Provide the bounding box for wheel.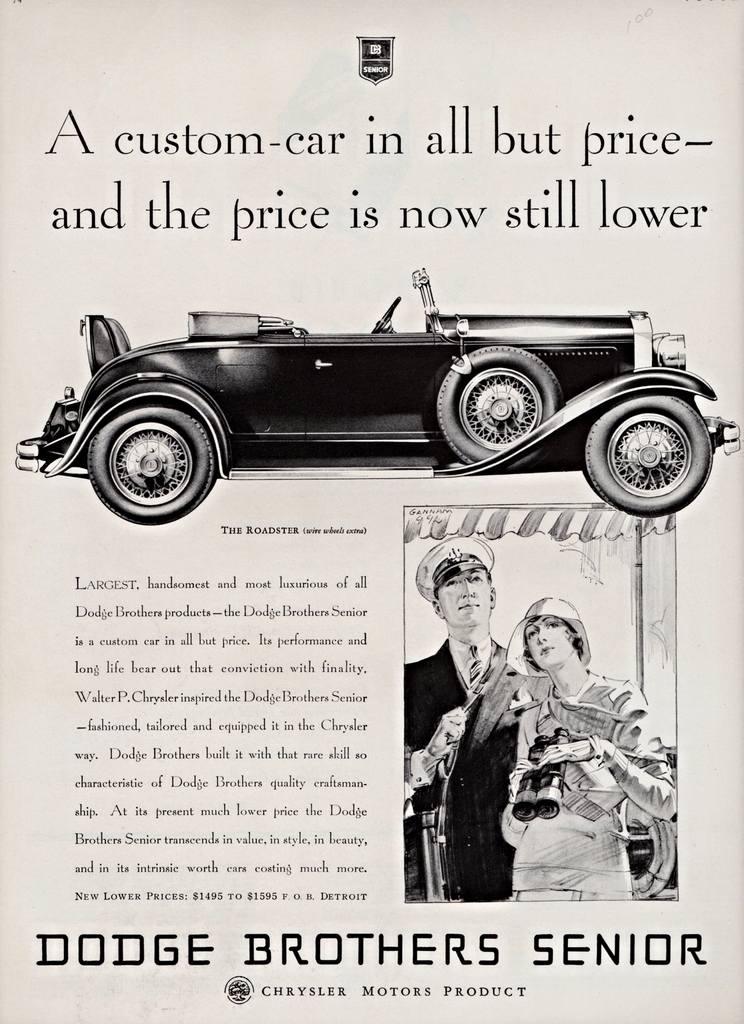
left=78, top=387, right=230, bottom=528.
